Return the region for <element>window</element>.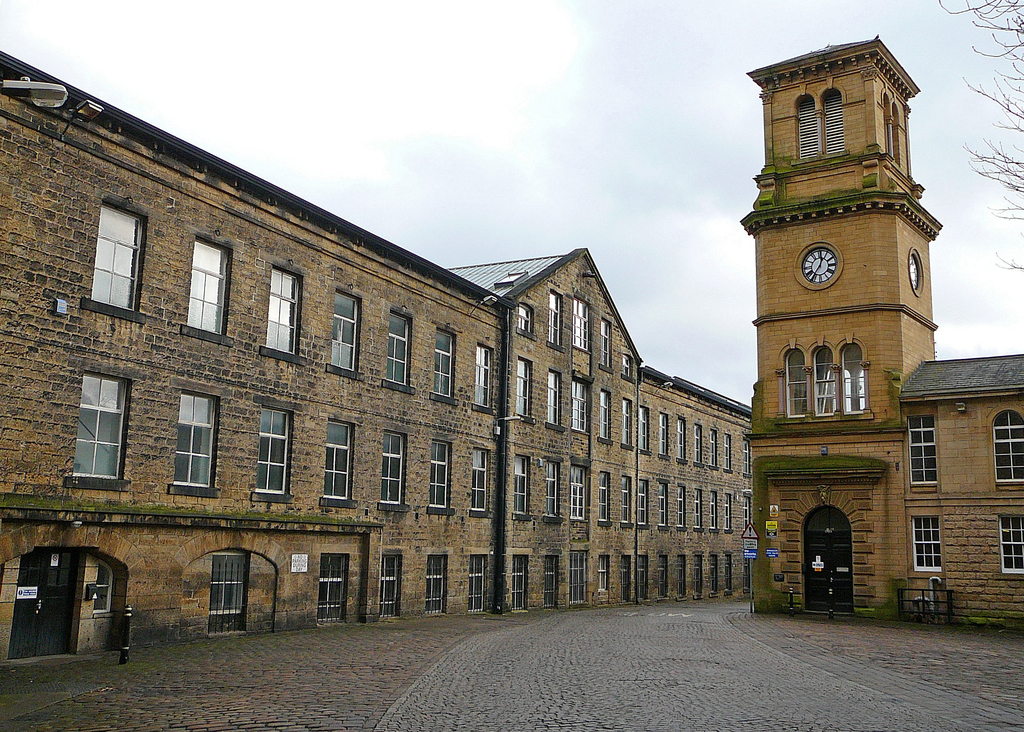
[x1=614, y1=353, x2=633, y2=383].
